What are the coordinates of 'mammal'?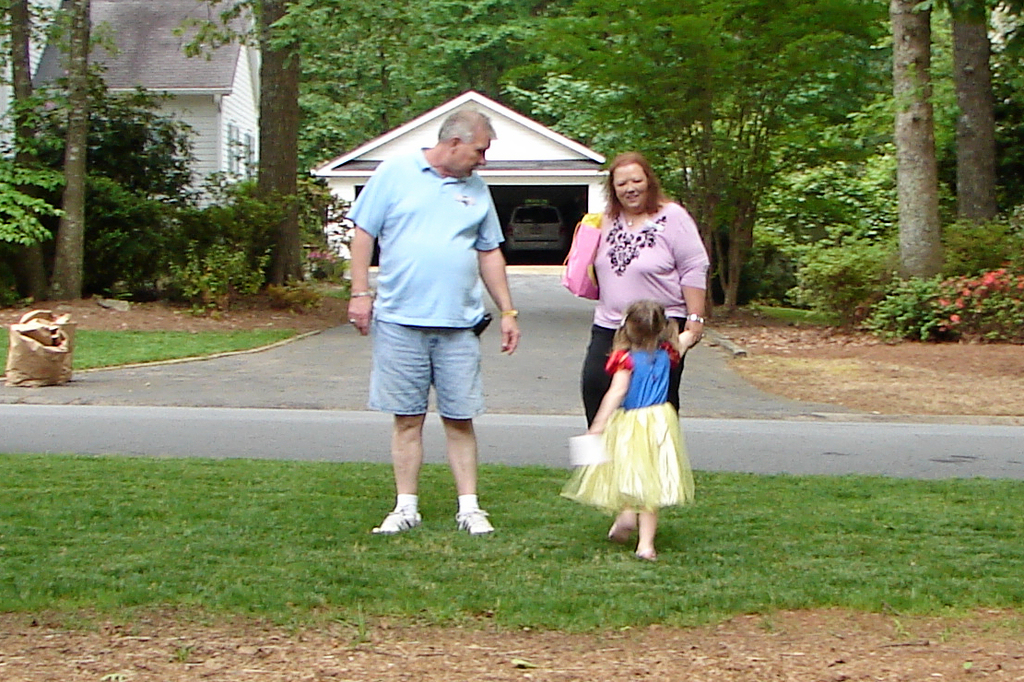
x1=559, y1=296, x2=699, y2=557.
